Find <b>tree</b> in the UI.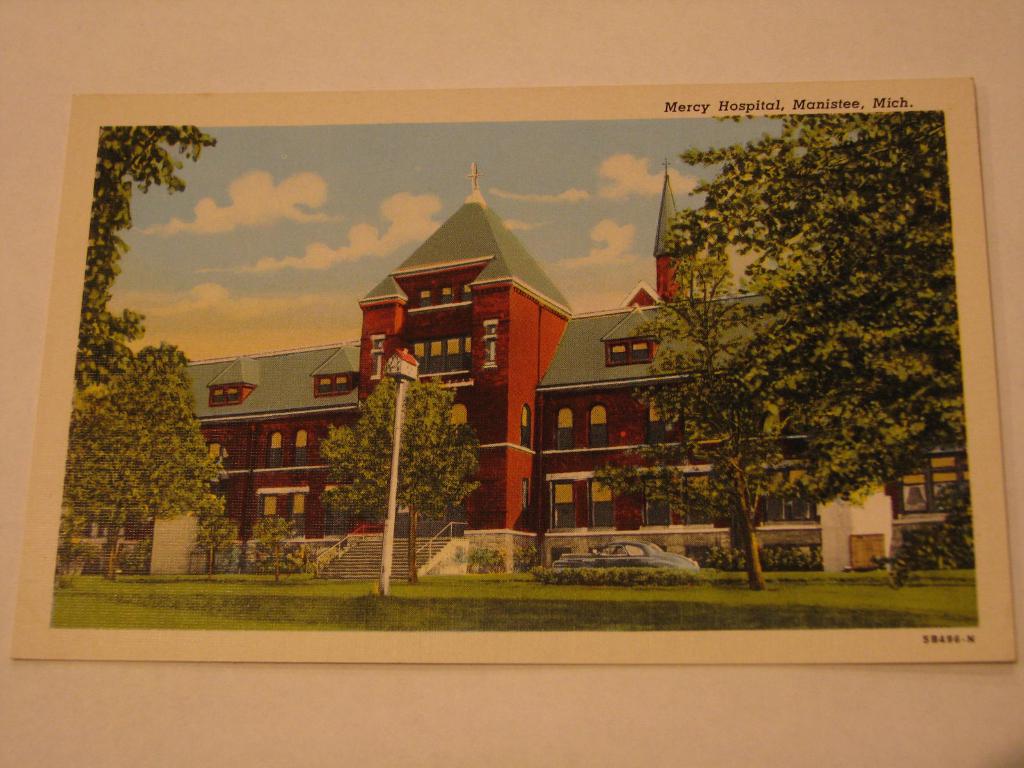
UI element at bbox=(592, 246, 800, 593).
